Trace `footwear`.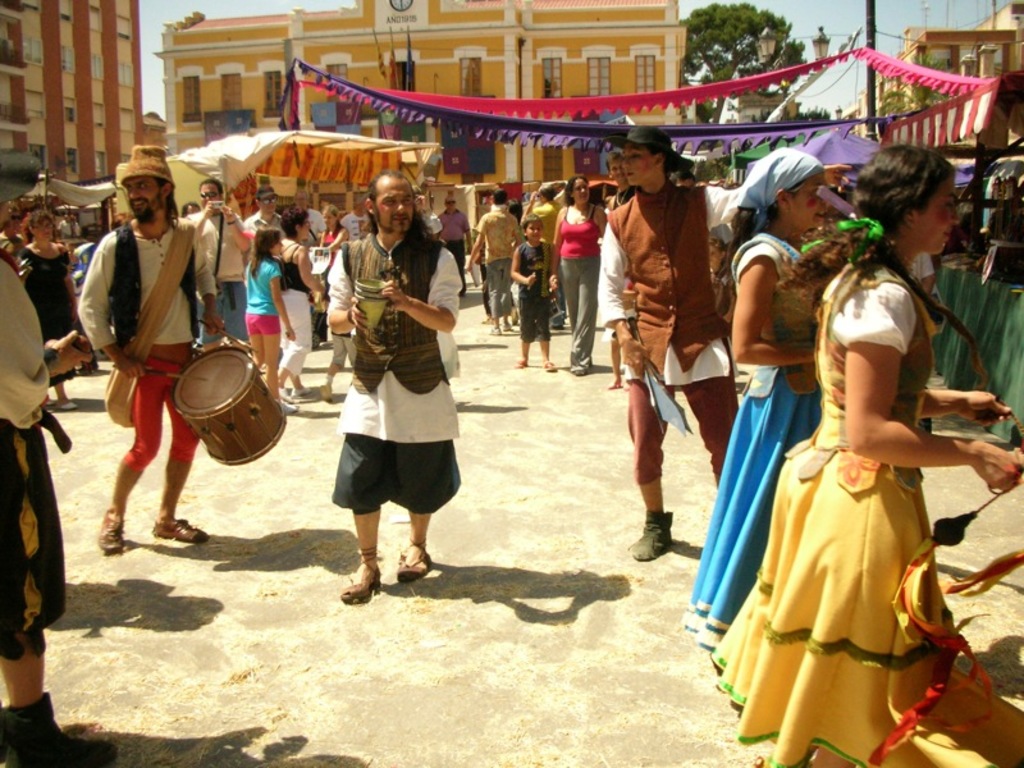
Traced to {"x1": 541, "y1": 358, "x2": 556, "y2": 371}.
